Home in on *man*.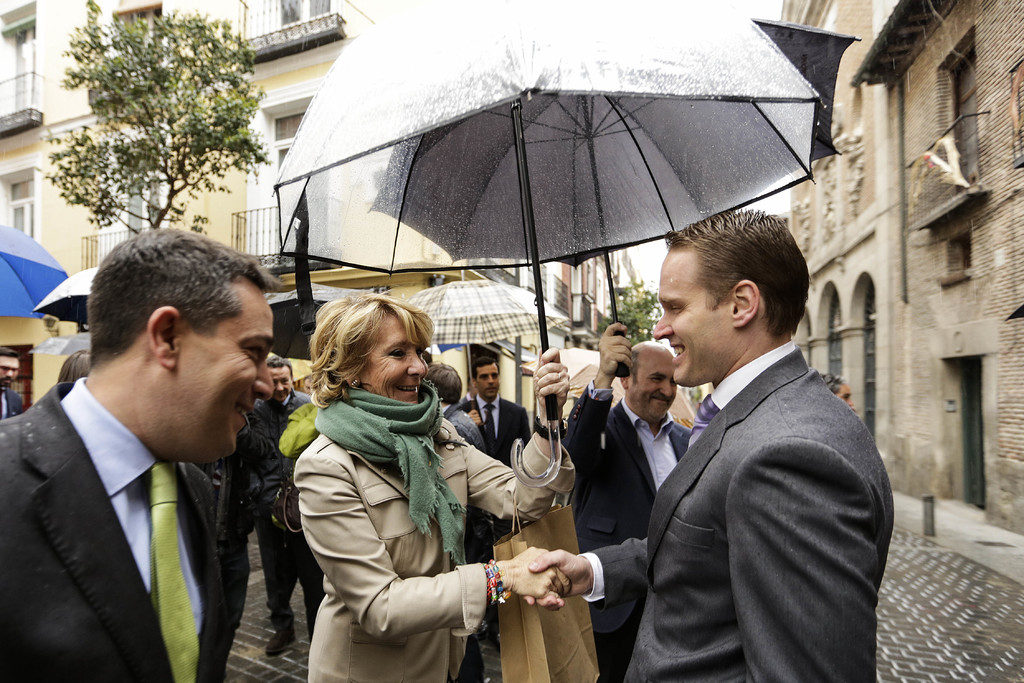
Homed in at [x1=249, y1=357, x2=328, y2=656].
